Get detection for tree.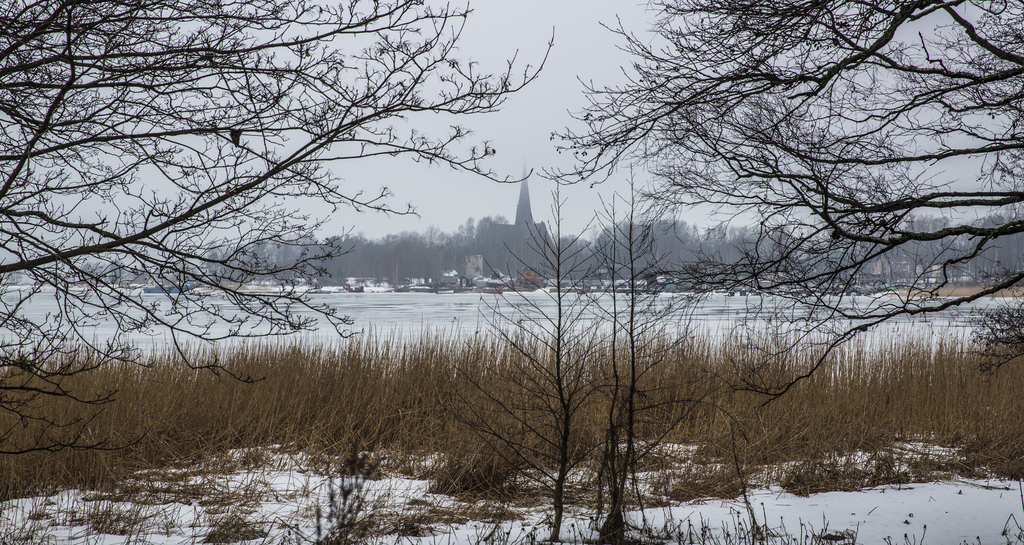
Detection: left=512, top=0, right=1023, bottom=416.
